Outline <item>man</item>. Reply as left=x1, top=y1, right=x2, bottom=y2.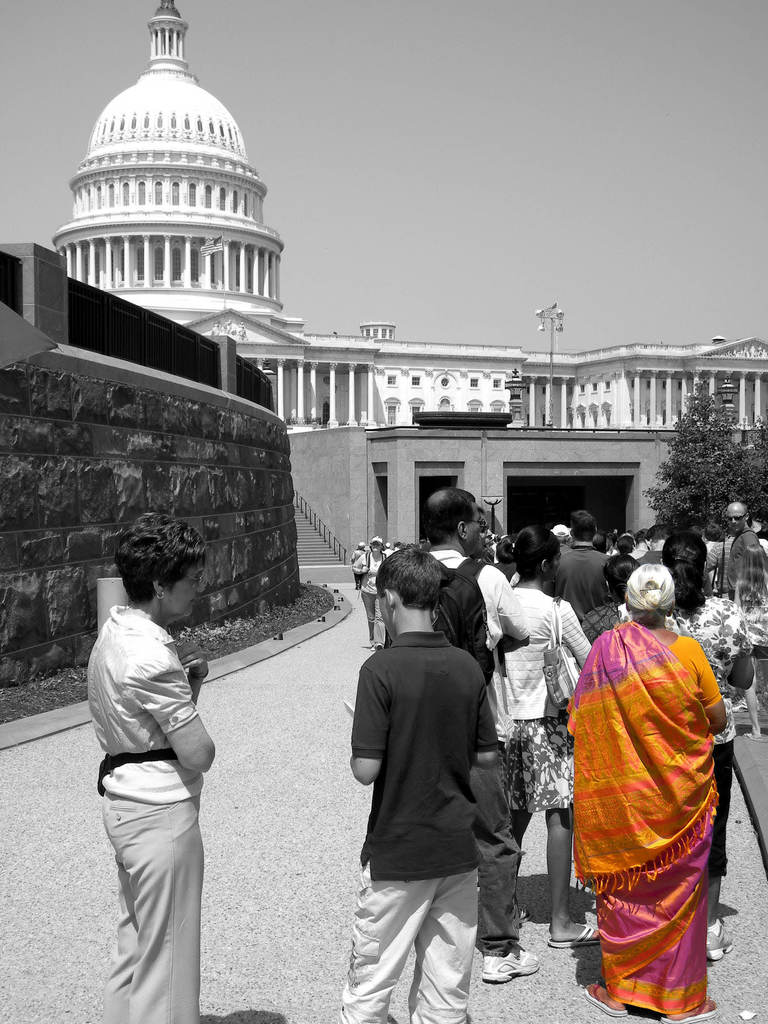
left=701, top=501, right=753, bottom=590.
